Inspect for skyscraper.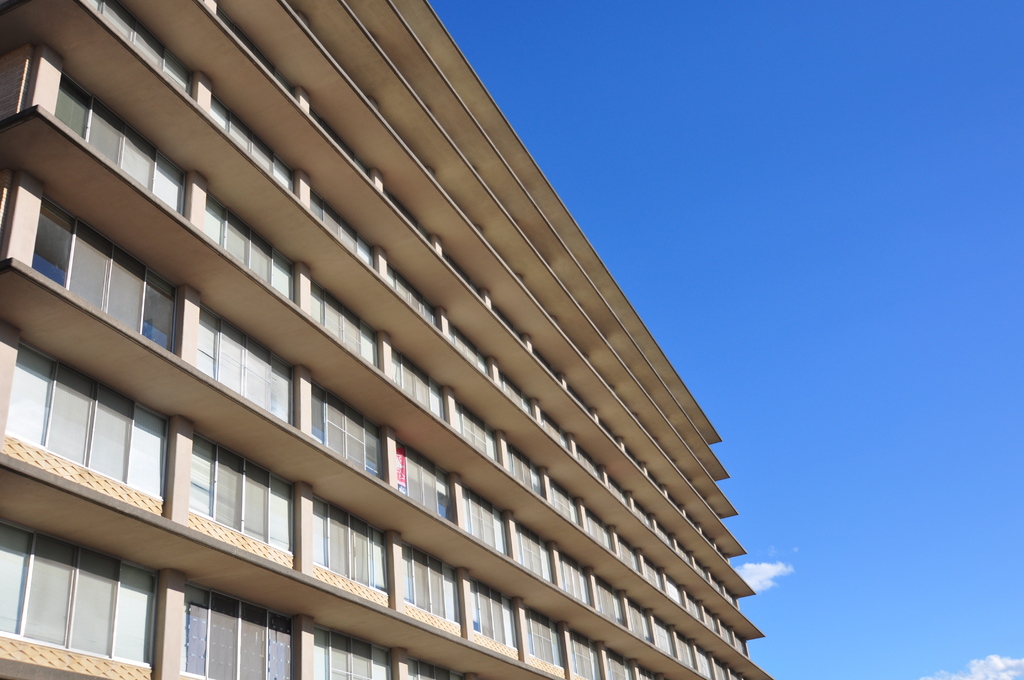
Inspection: x1=70 y1=0 x2=835 y2=679.
